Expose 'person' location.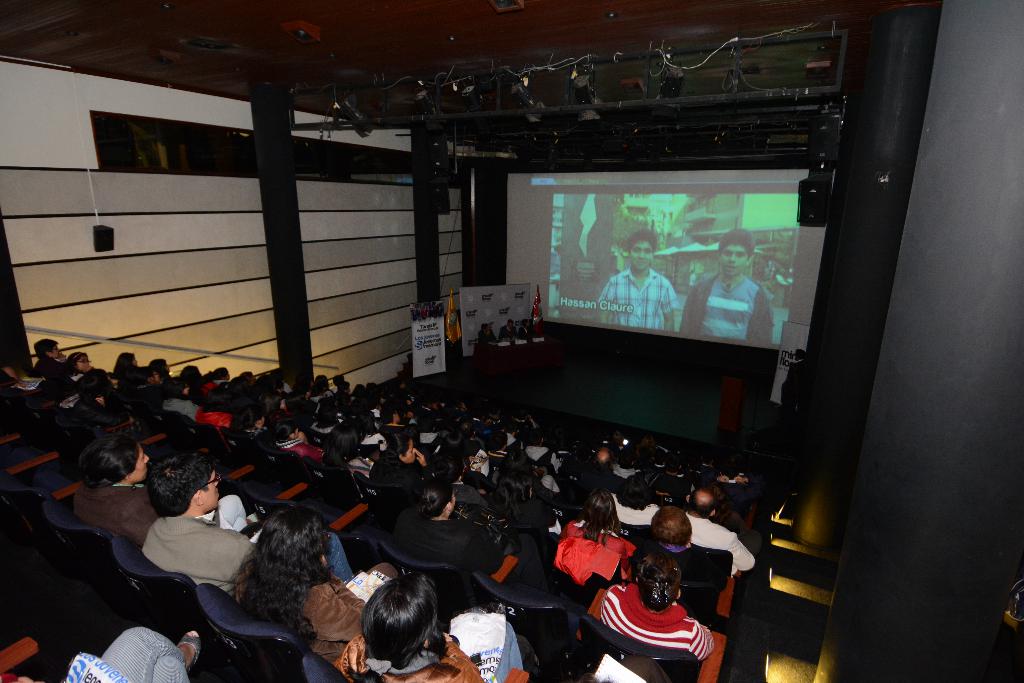
Exposed at <region>590, 225, 681, 326</region>.
